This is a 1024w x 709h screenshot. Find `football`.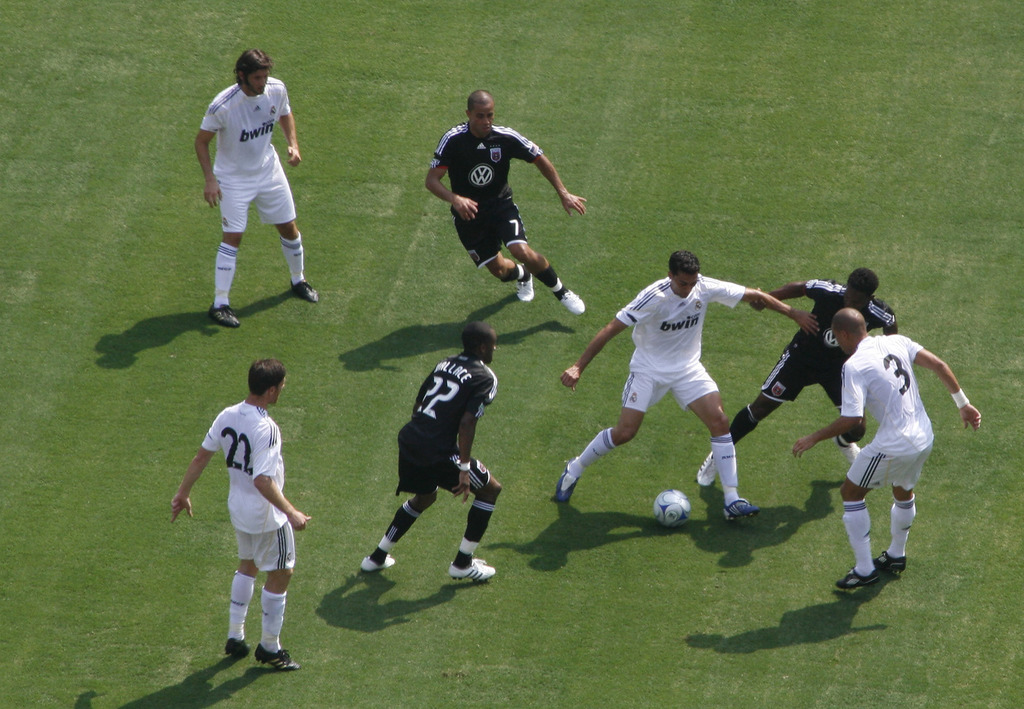
Bounding box: rect(652, 488, 691, 527).
